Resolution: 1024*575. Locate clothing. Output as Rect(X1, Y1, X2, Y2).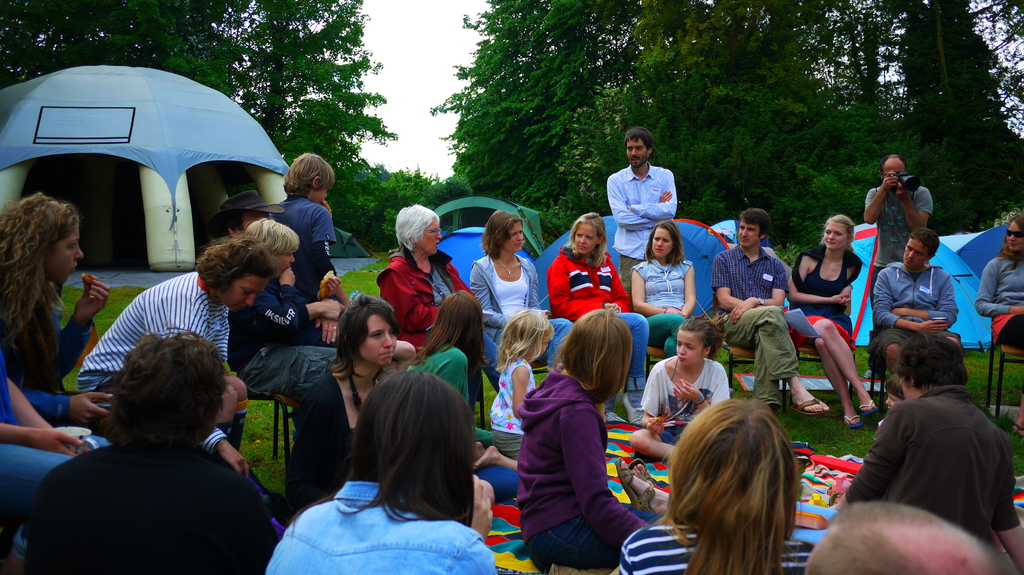
Rect(625, 256, 691, 356).
